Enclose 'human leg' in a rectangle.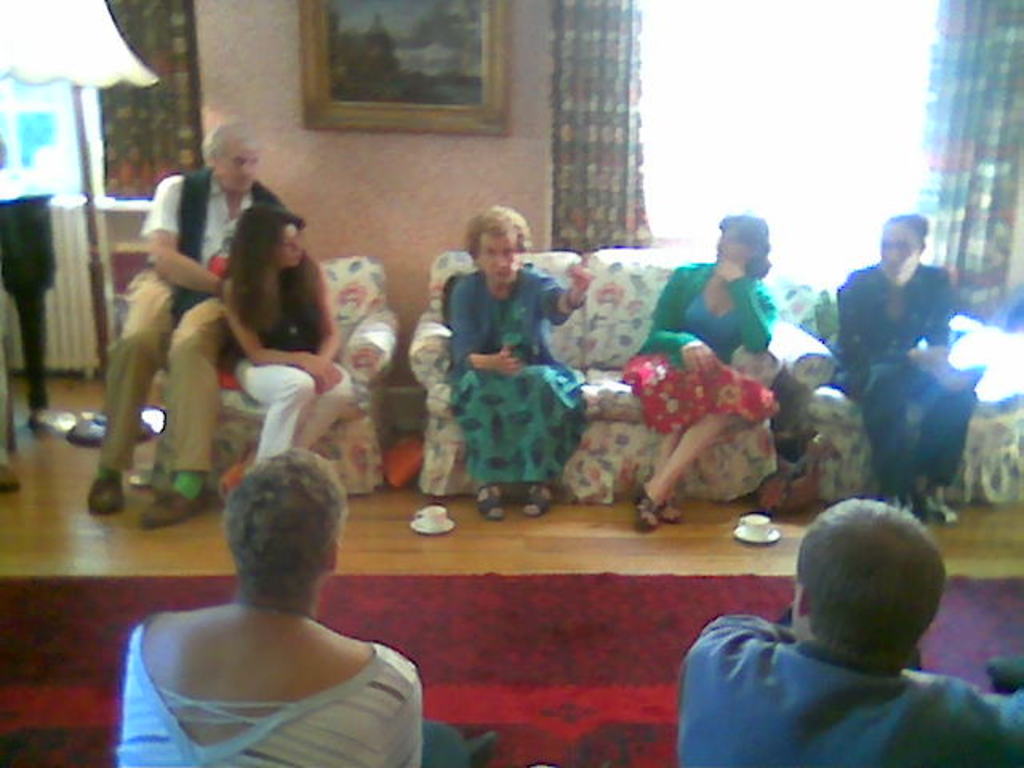
634 365 752 522.
